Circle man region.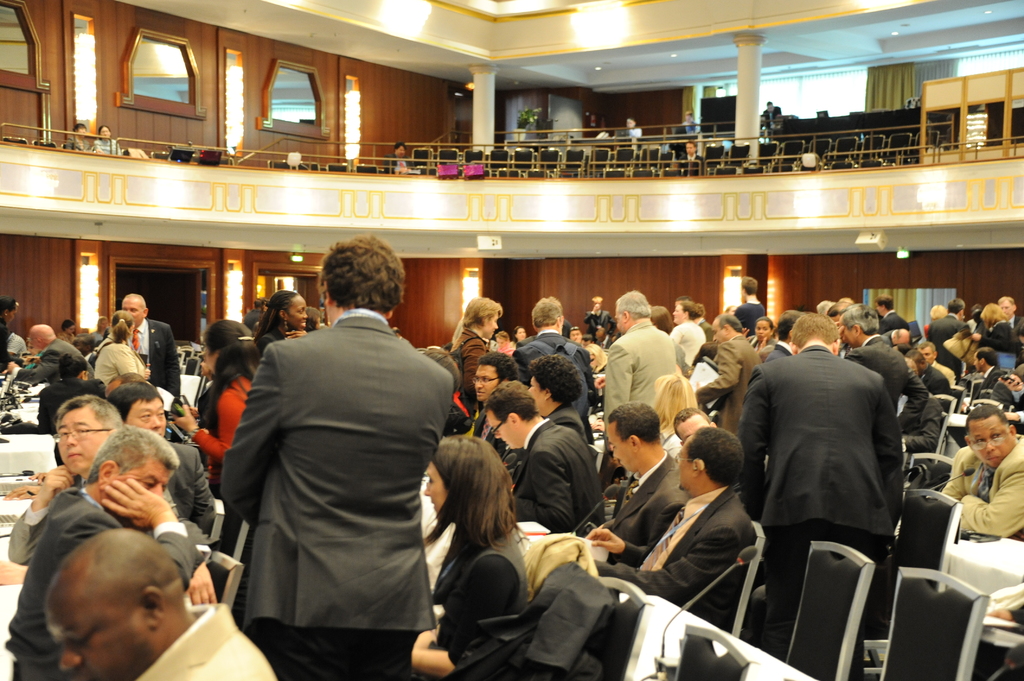
Region: region(878, 293, 911, 330).
